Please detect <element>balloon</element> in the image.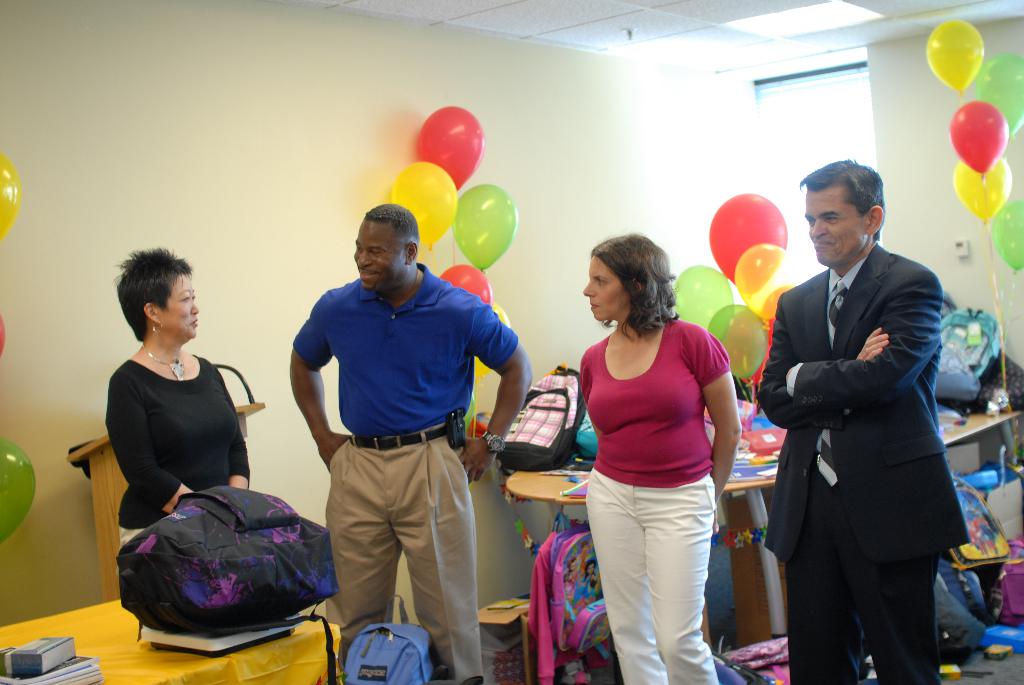
bbox=[978, 54, 1023, 137].
